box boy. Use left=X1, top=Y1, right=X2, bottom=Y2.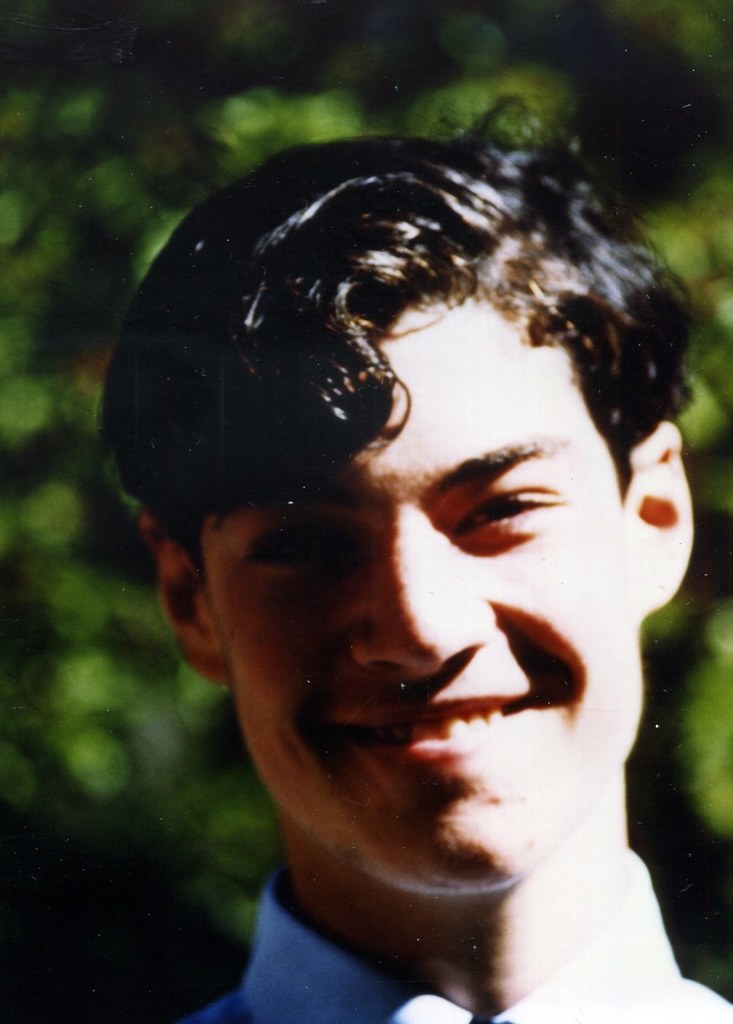
left=89, top=88, right=732, bottom=1023.
